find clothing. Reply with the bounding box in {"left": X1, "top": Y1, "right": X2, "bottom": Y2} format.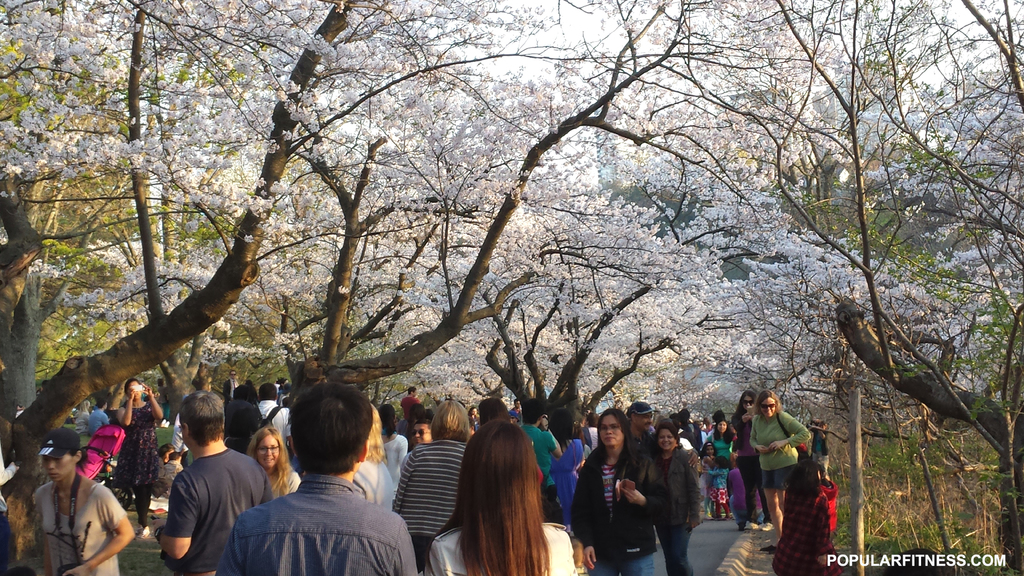
{"left": 117, "top": 401, "right": 156, "bottom": 529}.
